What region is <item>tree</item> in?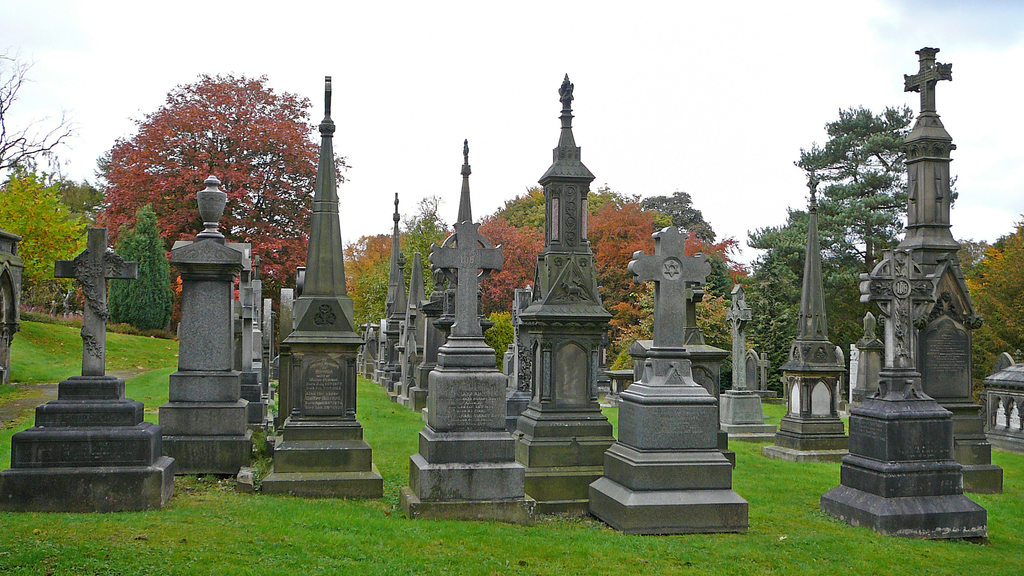
<bbox>575, 182, 755, 382</bbox>.
